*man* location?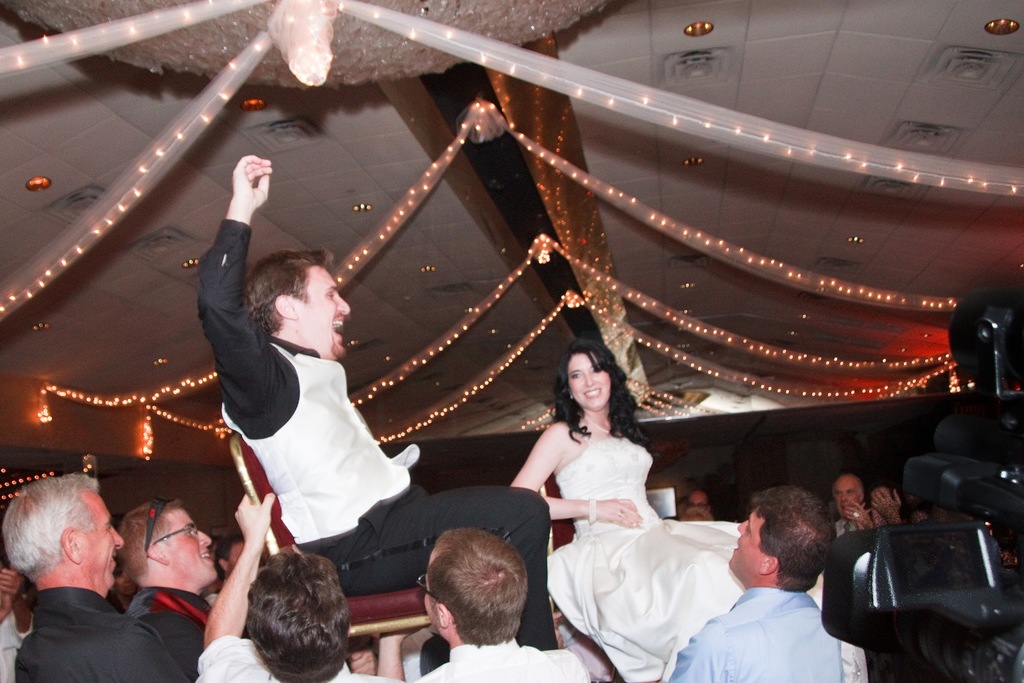
box(196, 485, 397, 682)
